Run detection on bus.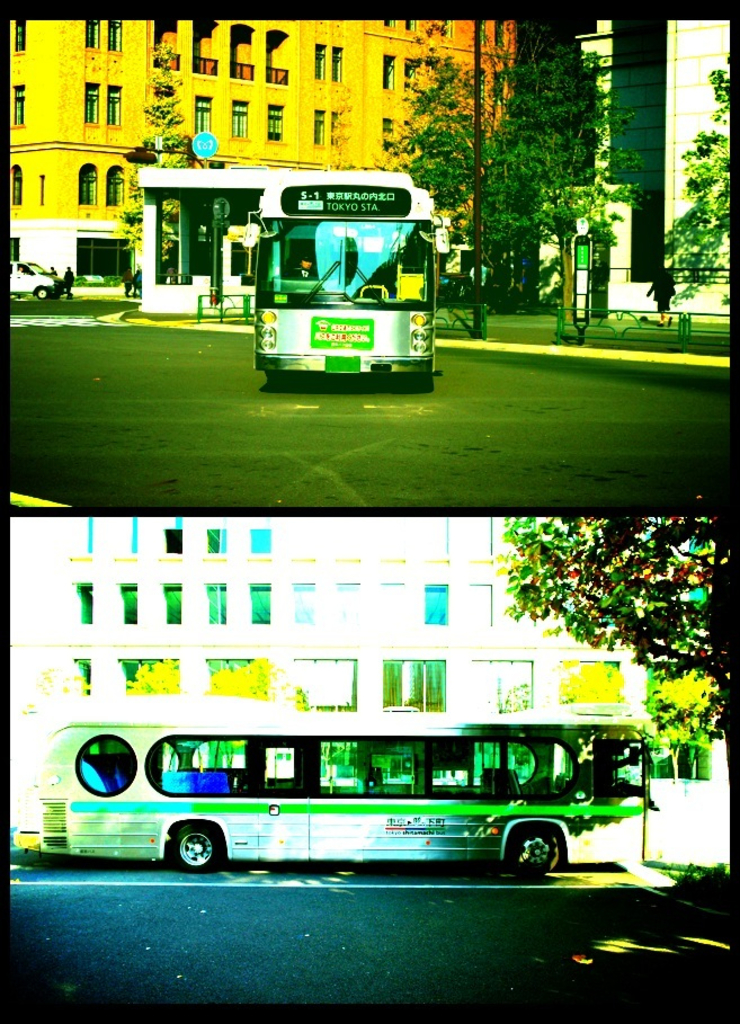
Result: crop(233, 173, 455, 385).
